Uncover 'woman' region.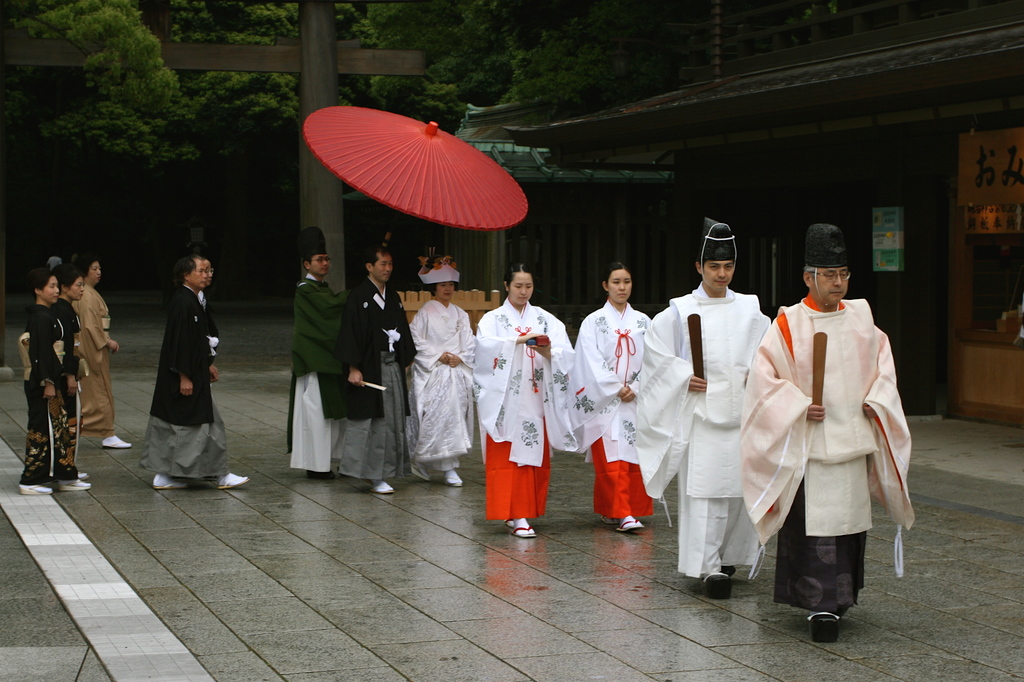
Uncovered: bbox=[72, 249, 129, 445].
